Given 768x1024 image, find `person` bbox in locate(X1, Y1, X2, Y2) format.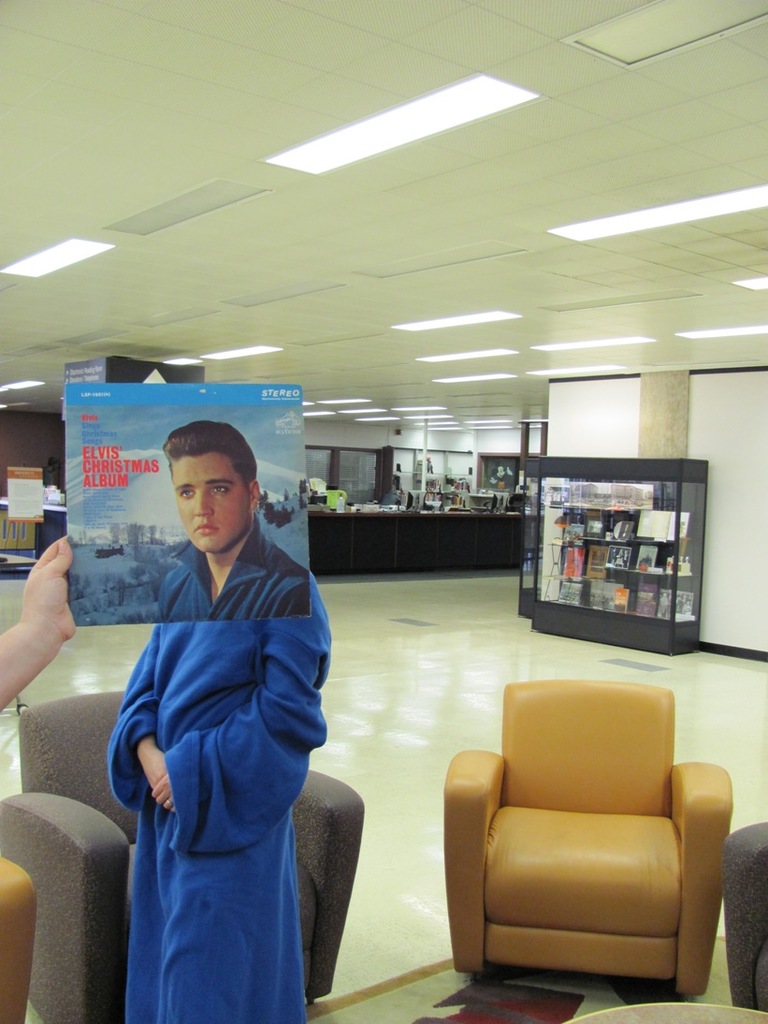
locate(0, 533, 80, 718).
